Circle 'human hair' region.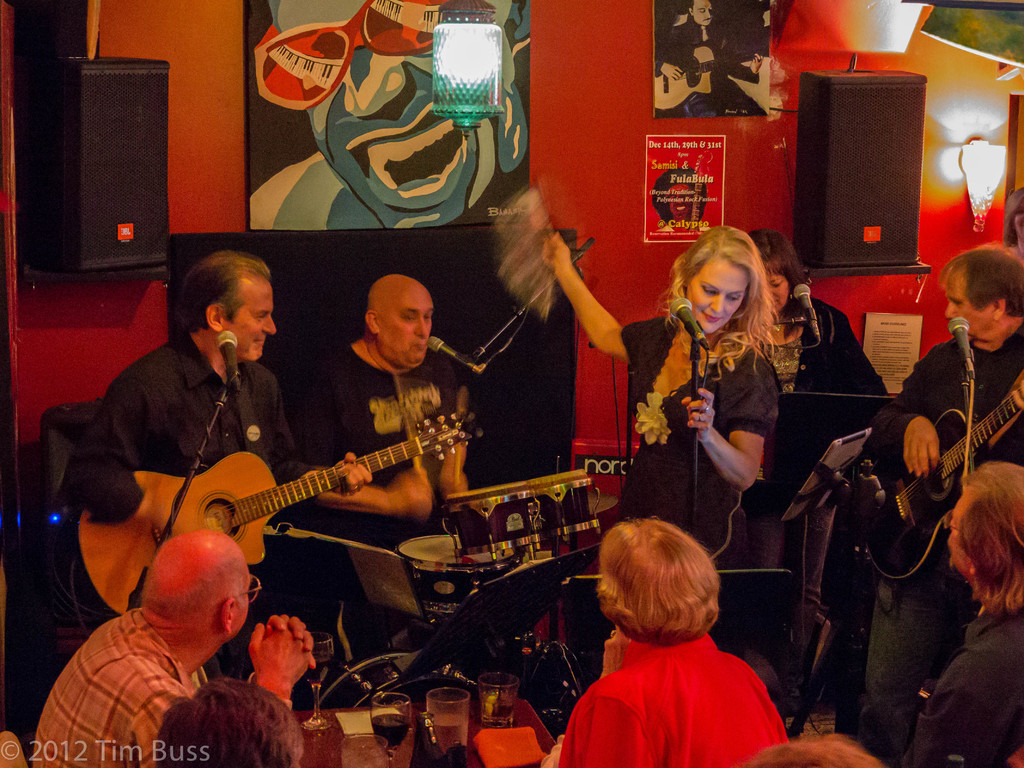
Region: bbox=(741, 224, 819, 298).
